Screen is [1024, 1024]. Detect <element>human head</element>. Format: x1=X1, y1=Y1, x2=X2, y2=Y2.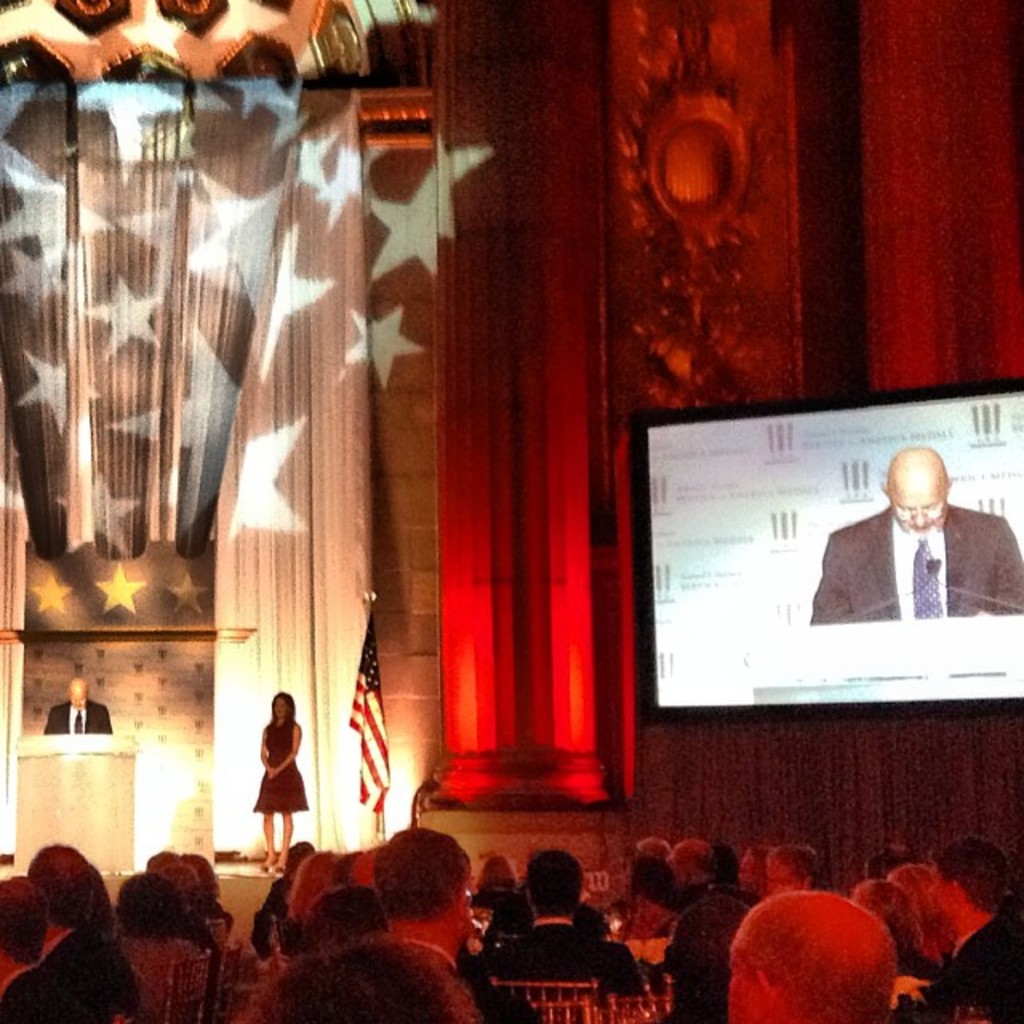
x1=189, y1=853, x2=222, y2=909.
